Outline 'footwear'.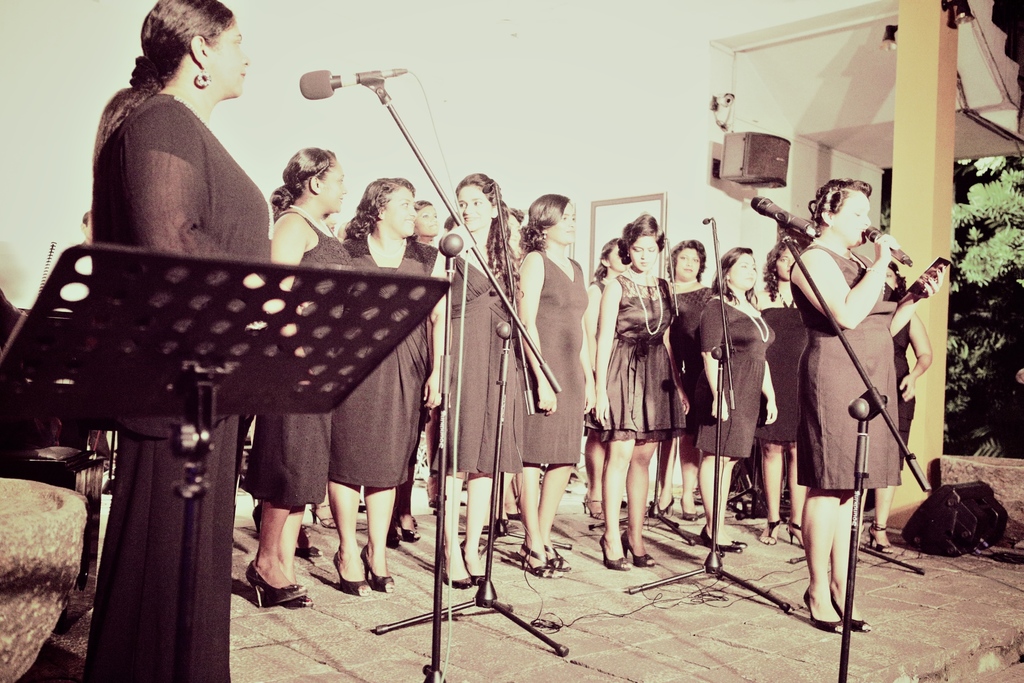
Outline: <region>764, 522, 779, 547</region>.
